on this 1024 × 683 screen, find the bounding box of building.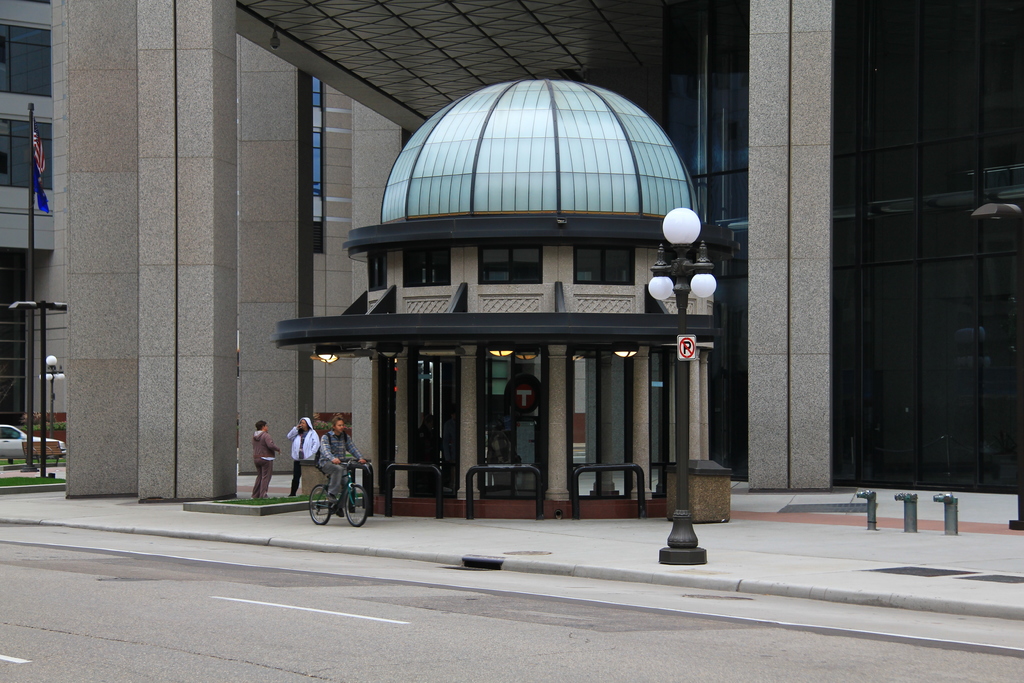
Bounding box: <bbox>1, 0, 408, 465</bbox>.
